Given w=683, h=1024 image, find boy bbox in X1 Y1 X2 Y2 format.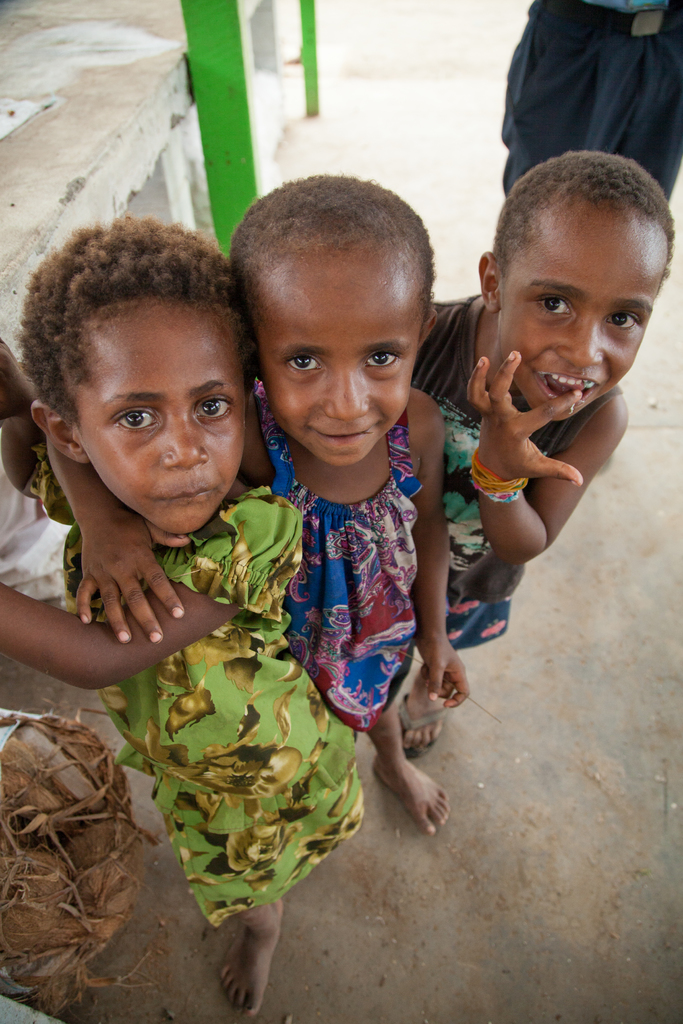
406 147 670 756.
